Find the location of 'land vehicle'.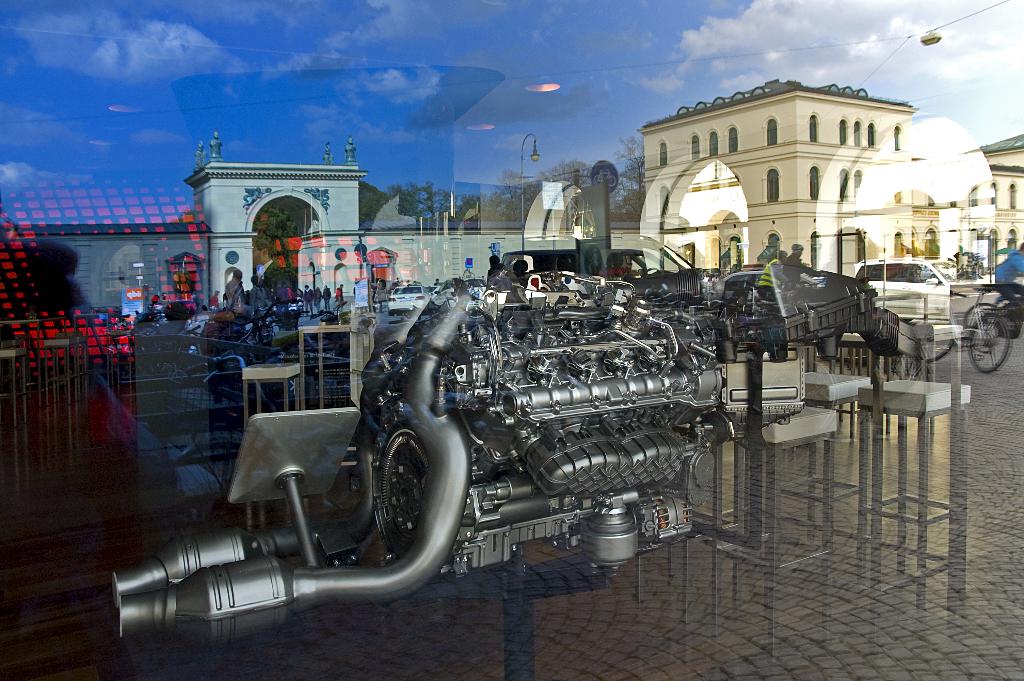
Location: l=922, t=290, r=1014, b=374.
